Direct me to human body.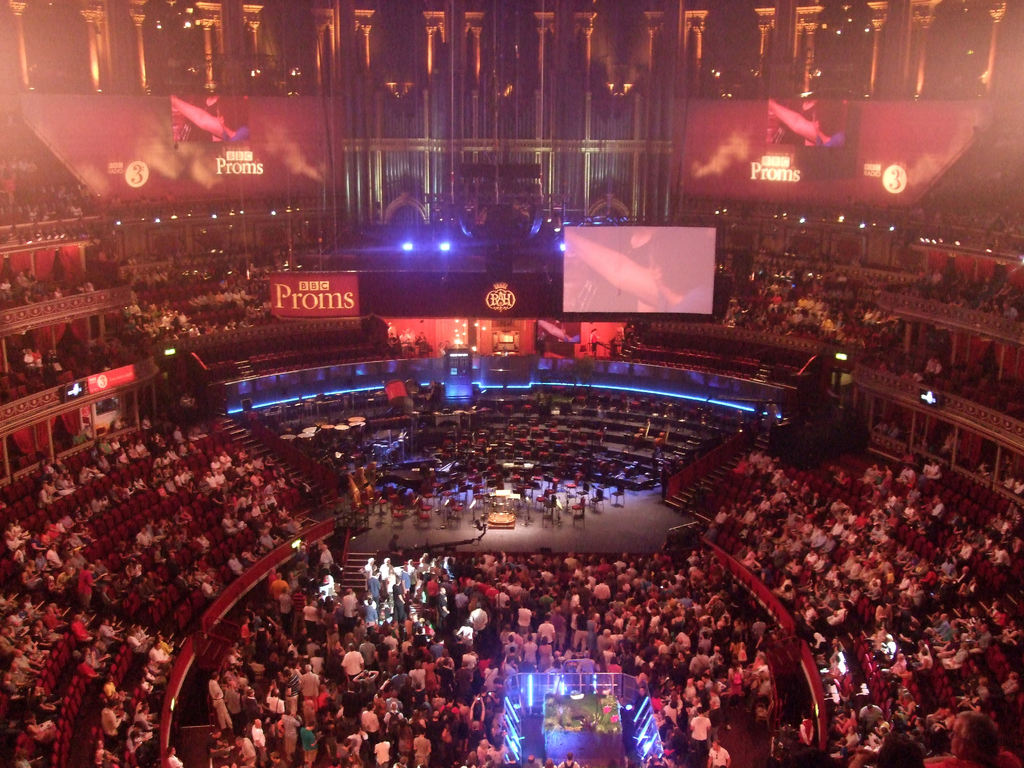
Direction: <box>694,707,708,741</box>.
